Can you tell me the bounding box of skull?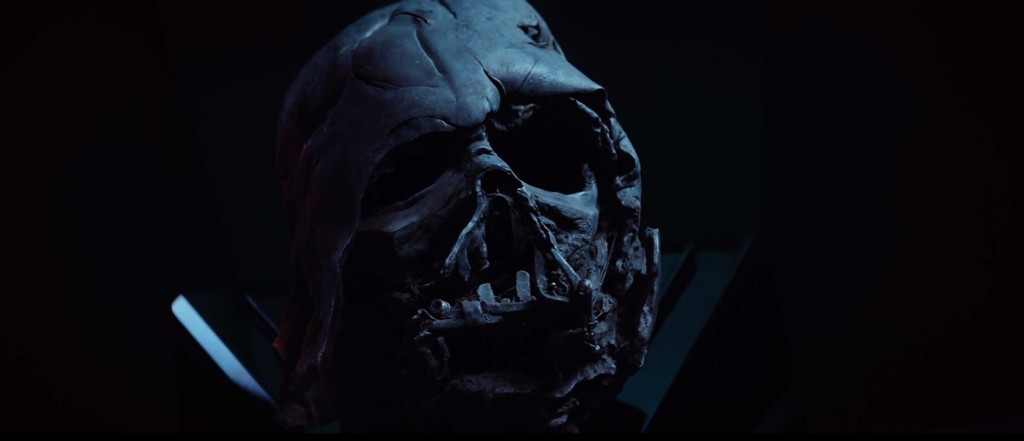
x1=257, y1=0, x2=654, y2=434.
